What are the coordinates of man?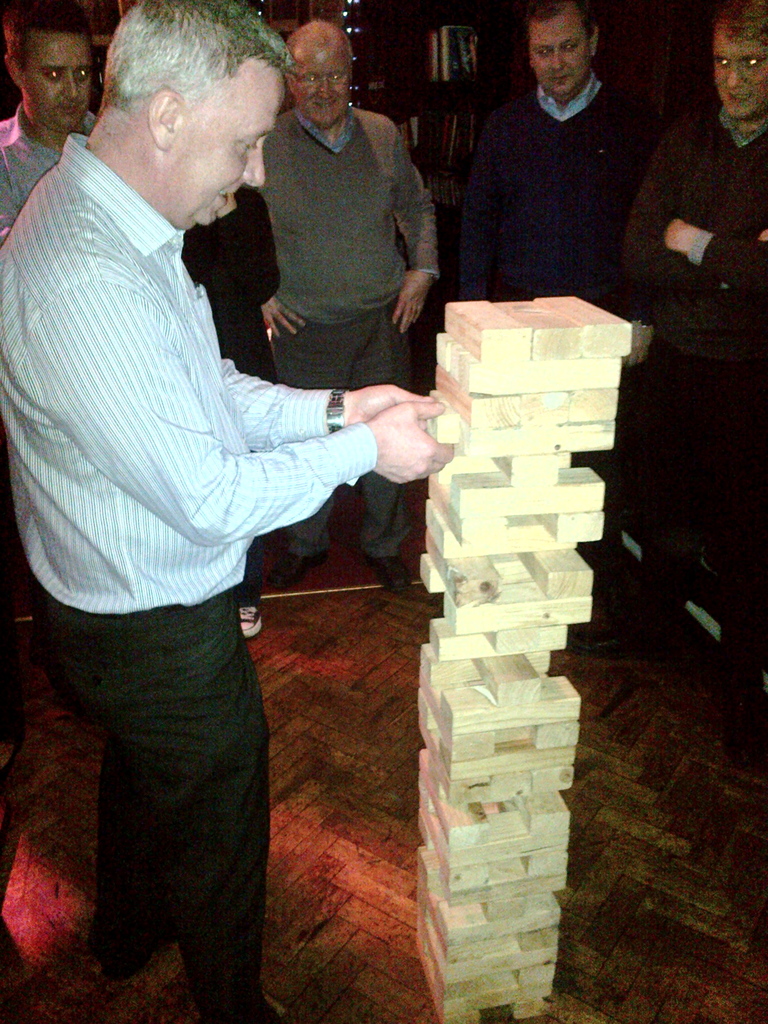
(226, 15, 439, 597).
